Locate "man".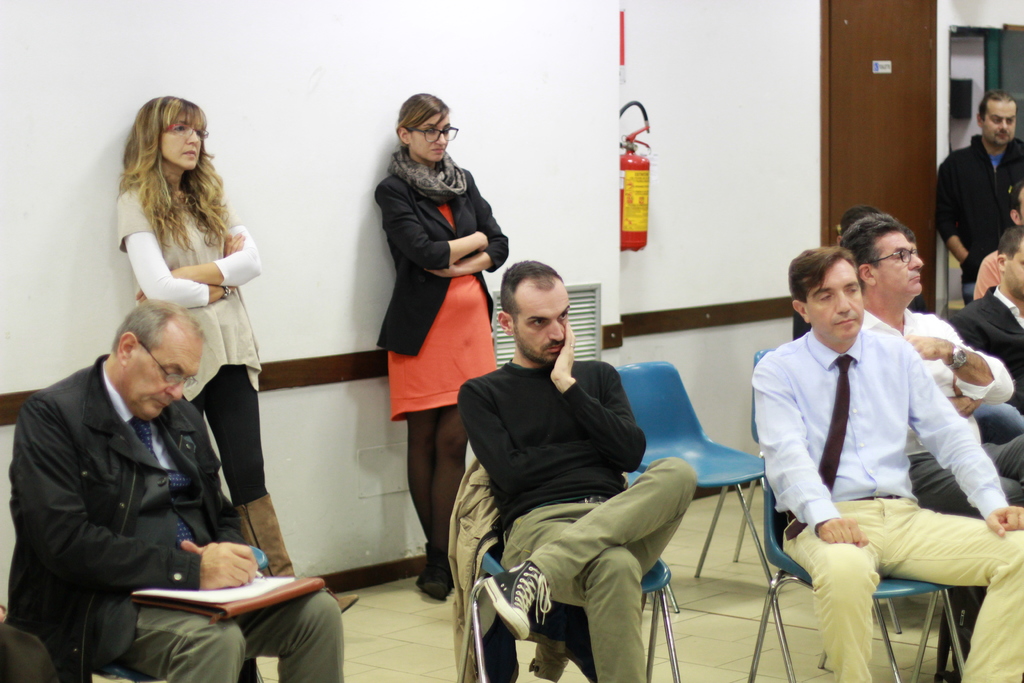
Bounding box: left=929, top=85, right=1023, bottom=310.
